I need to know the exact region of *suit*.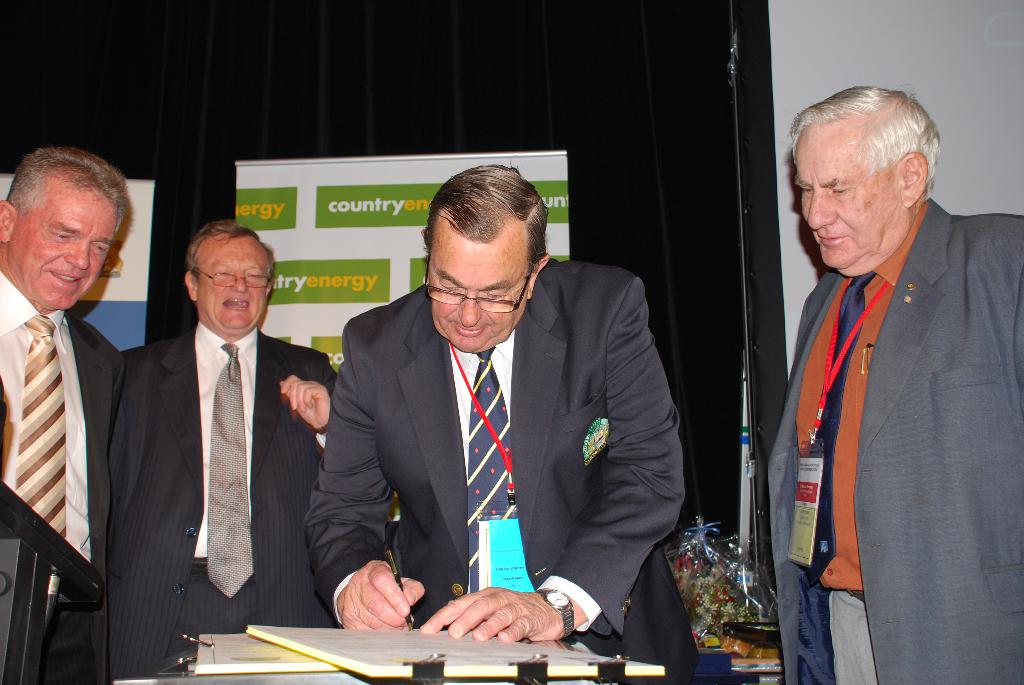
Region: (x1=107, y1=321, x2=342, y2=684).
